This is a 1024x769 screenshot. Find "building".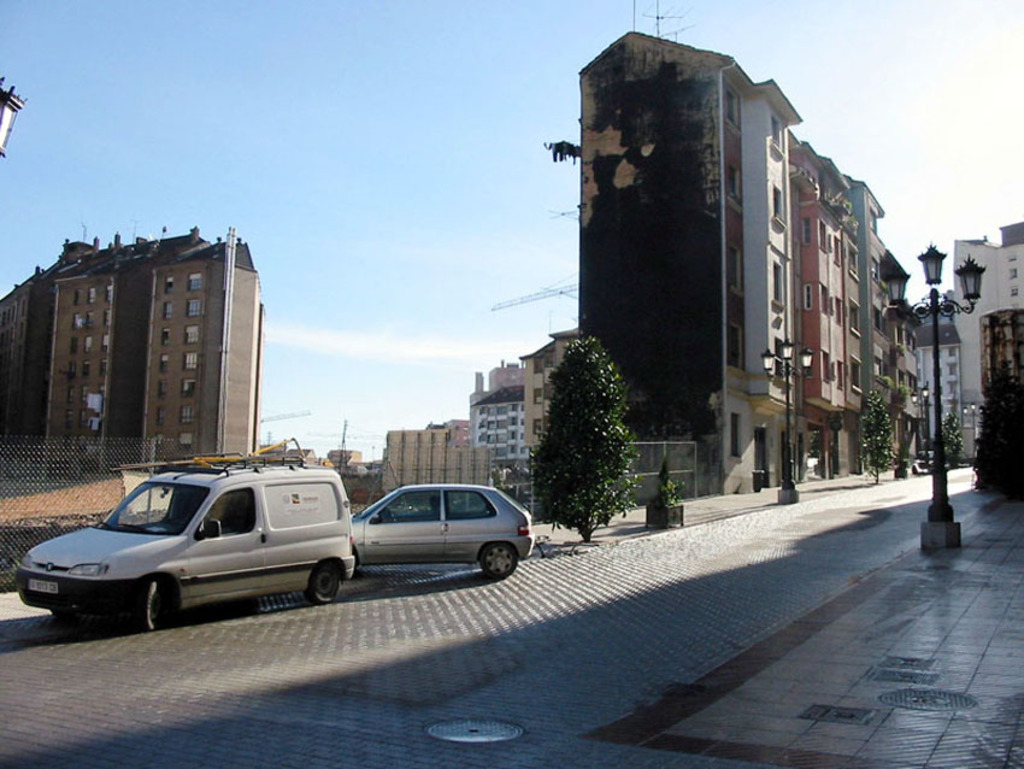
Bounding box: left=0, top=74, right=28, bottom=160.
